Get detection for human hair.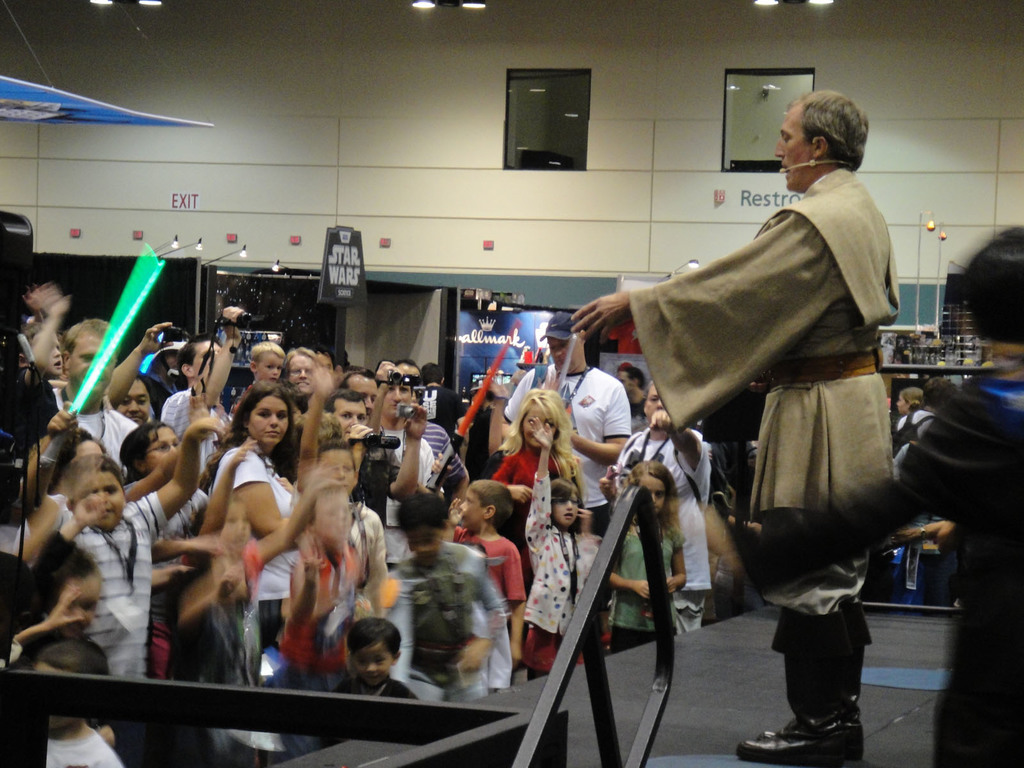
Detection: bbox(292, 475, 347, 550).
